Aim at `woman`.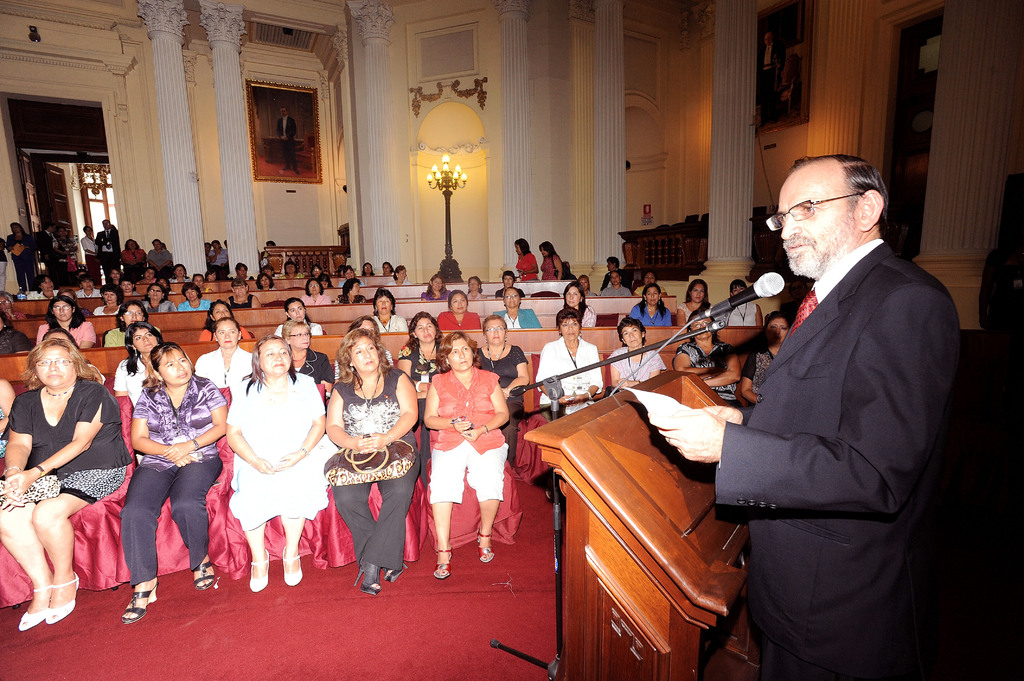
Aimed at [116, 276, 140, 298].
